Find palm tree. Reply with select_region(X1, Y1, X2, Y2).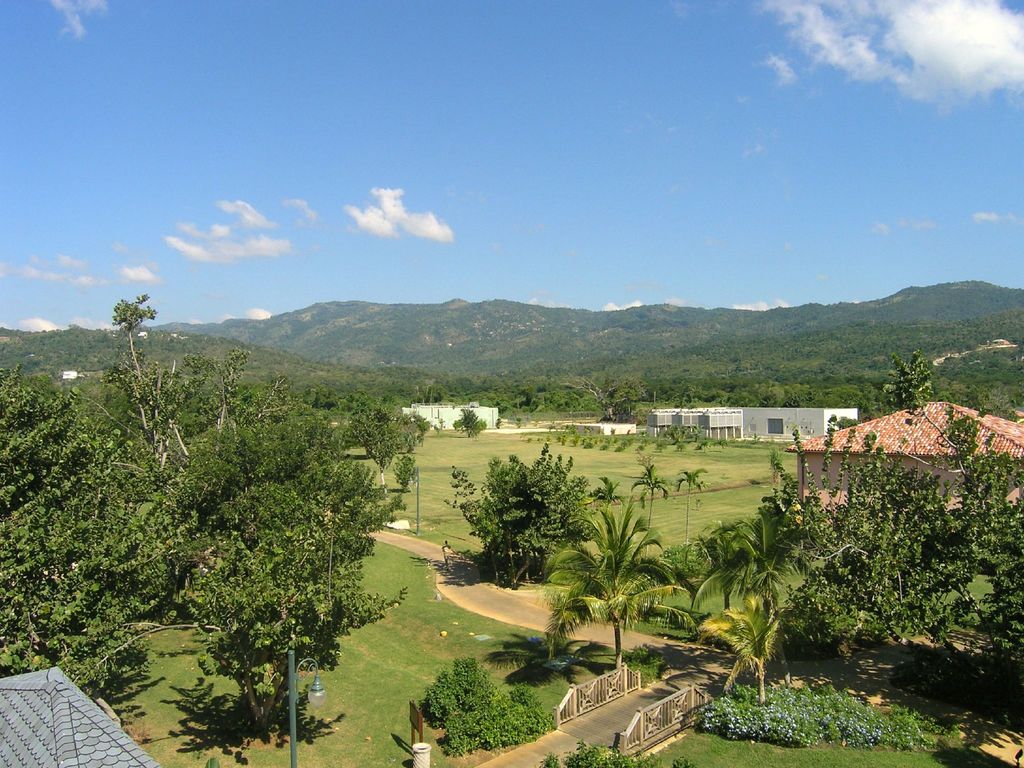
select_region(582, 383, 658, 421).
